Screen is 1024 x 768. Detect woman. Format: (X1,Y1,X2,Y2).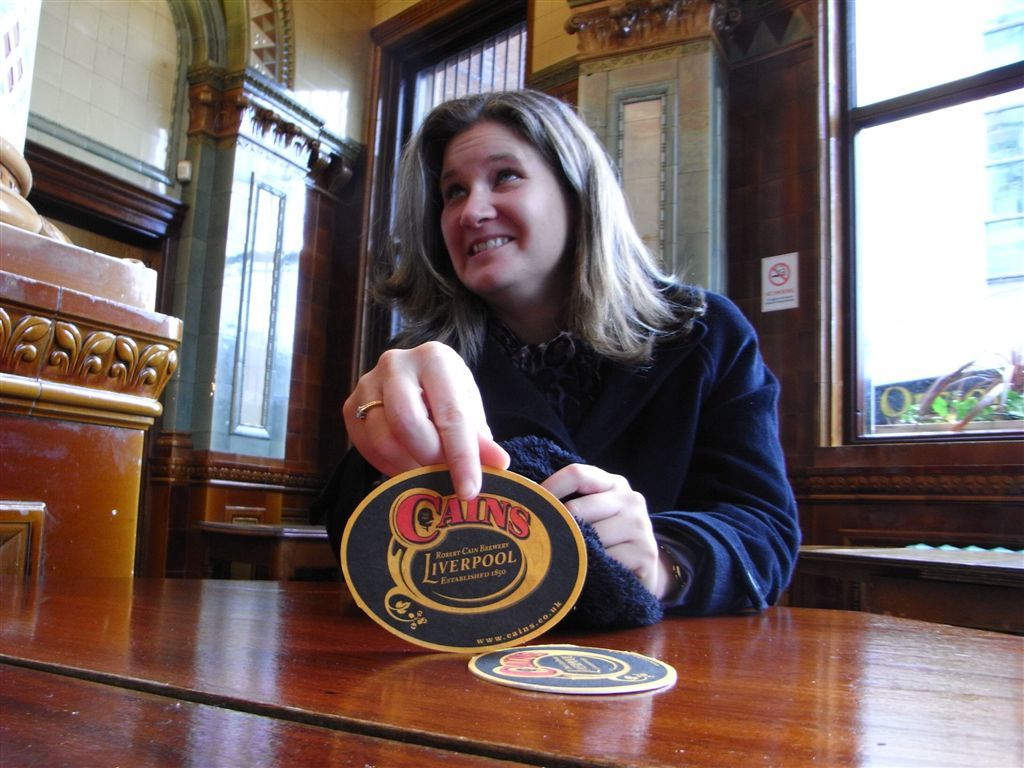
(318,69,826,648).
